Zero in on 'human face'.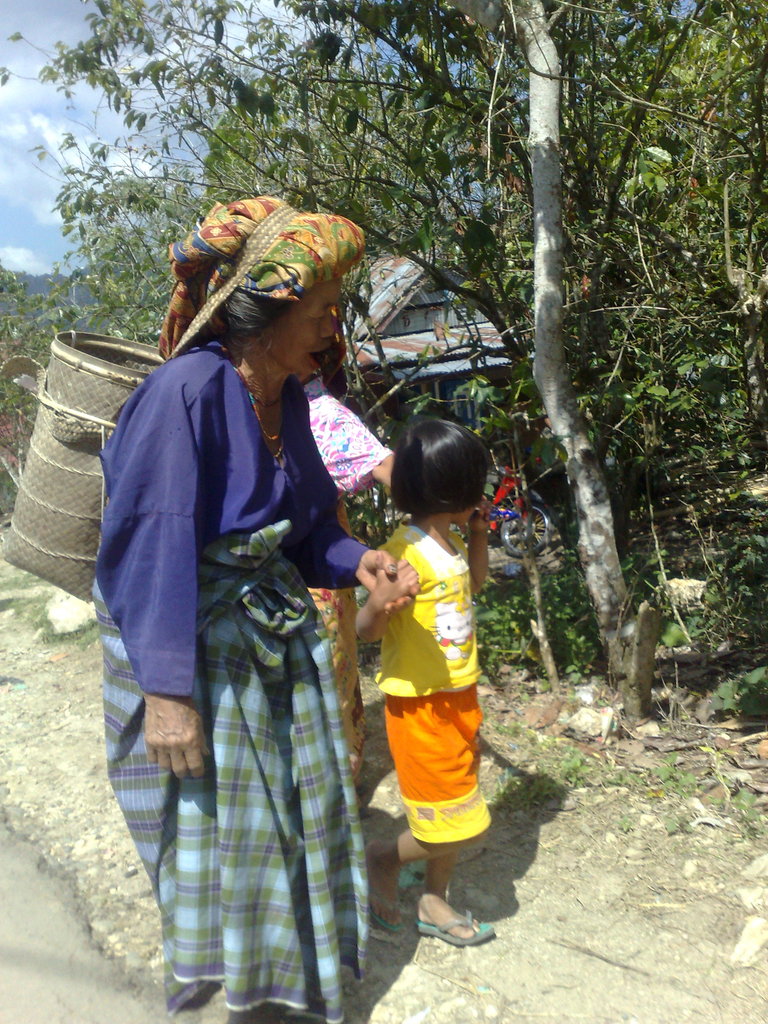
Zeroed in: (left=280, top=279, right=344, bottom=377).
